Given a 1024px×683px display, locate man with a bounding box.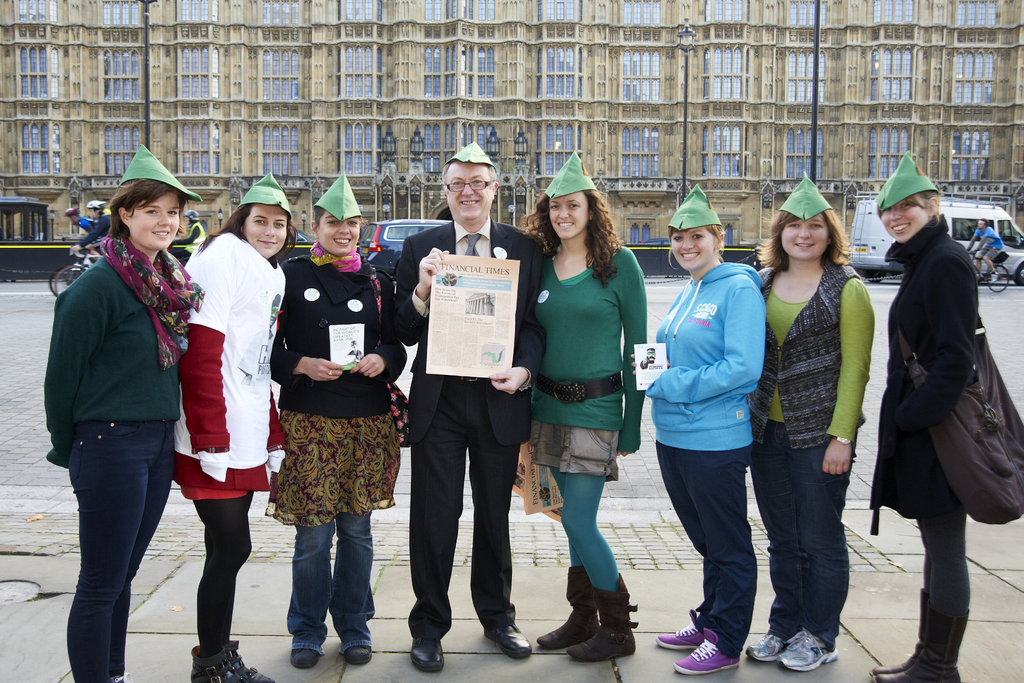
Located: [964,219,1006,278].
